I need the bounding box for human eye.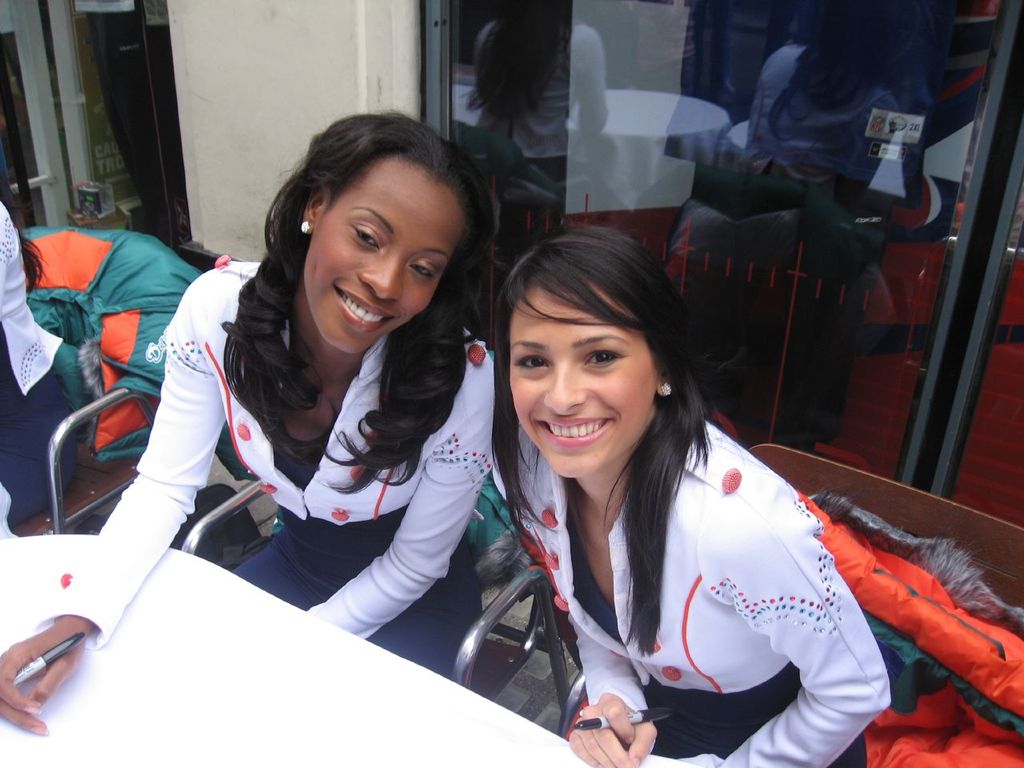
Here it is: 346, 222, 380, 254.
